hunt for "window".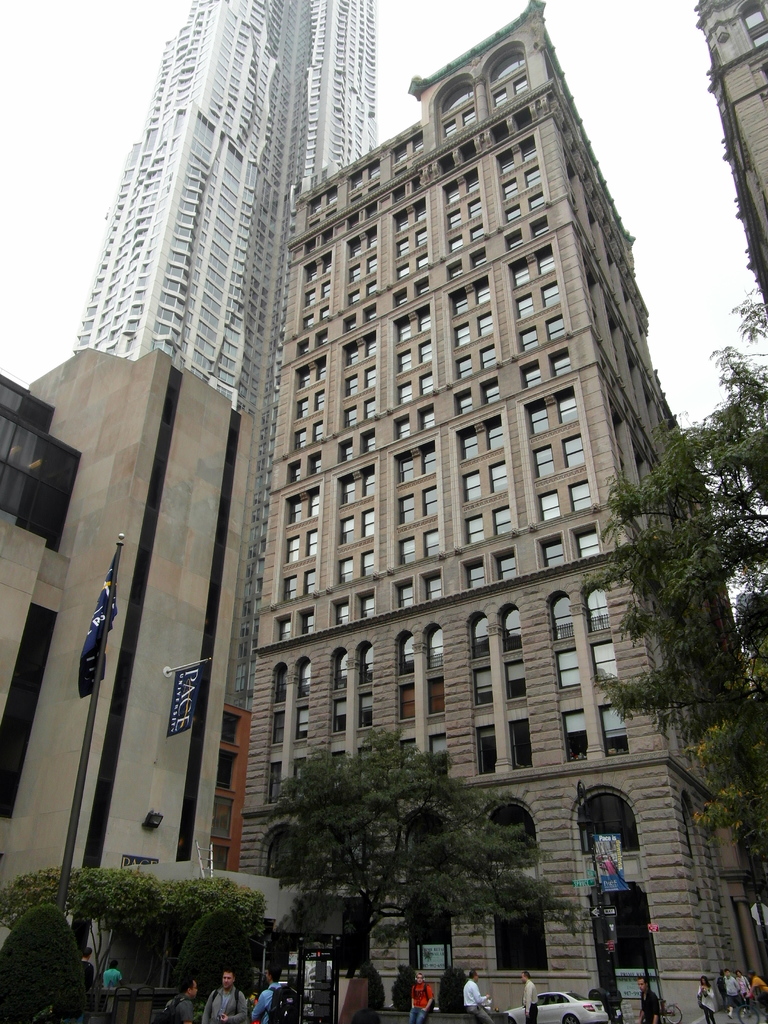
Hunted down at 282, 573, 298, 602.
